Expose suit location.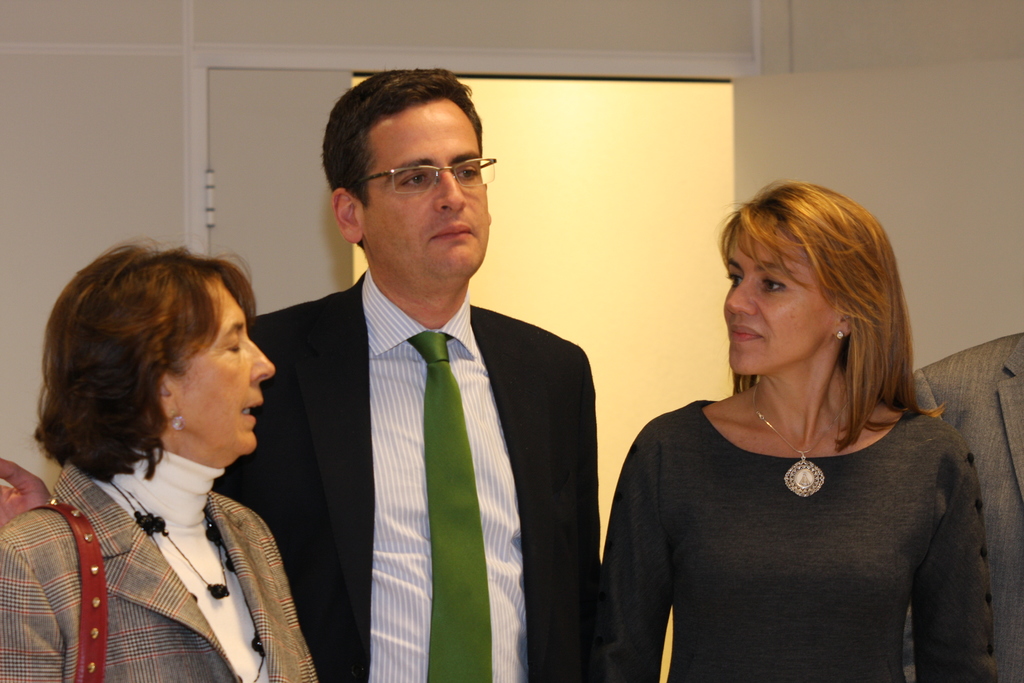
Exposed at (0,457,321,682).
